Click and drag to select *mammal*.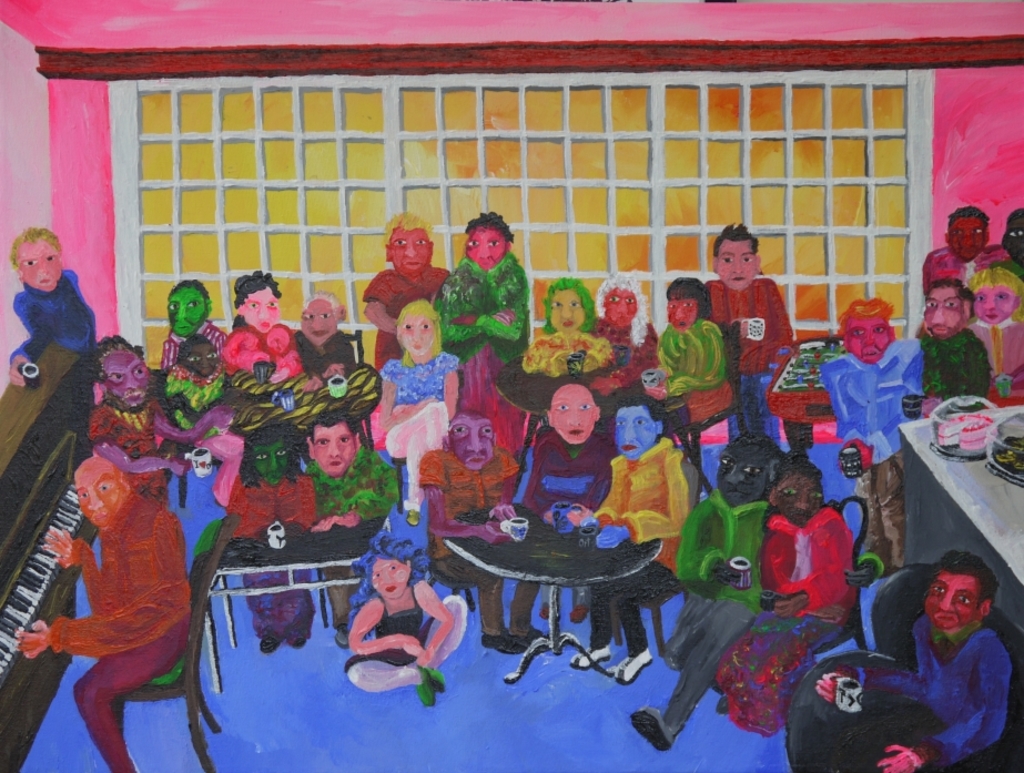
Selection: rect(921, 204, 1006, 291).
